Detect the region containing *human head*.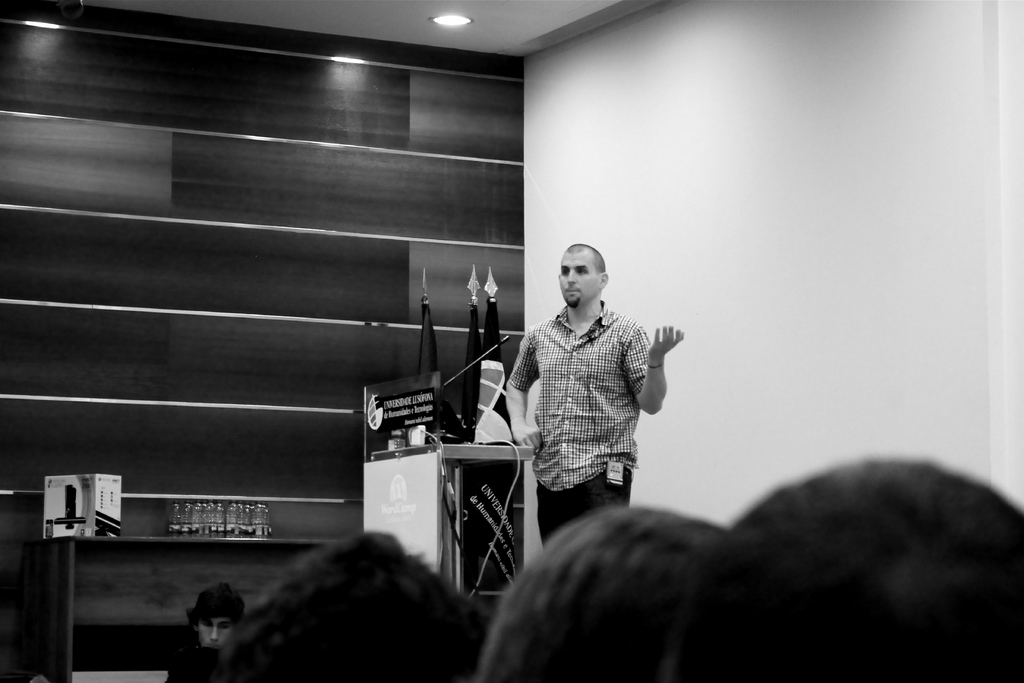
695/459/1023/682.
